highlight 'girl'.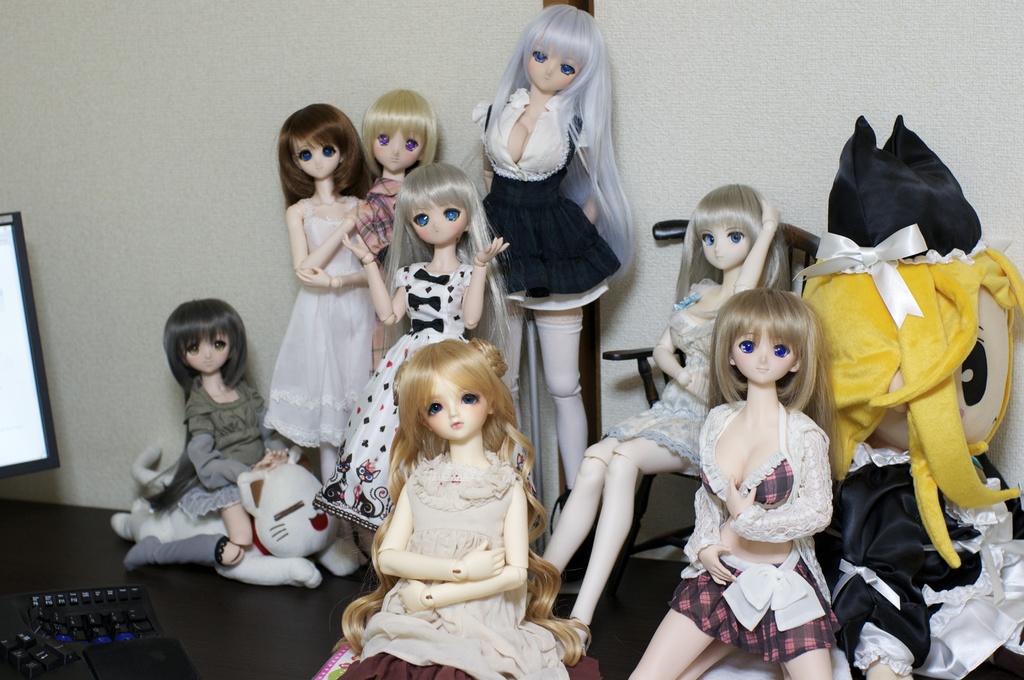
Highlighted region: select_region(483, 6, 635, 497).
